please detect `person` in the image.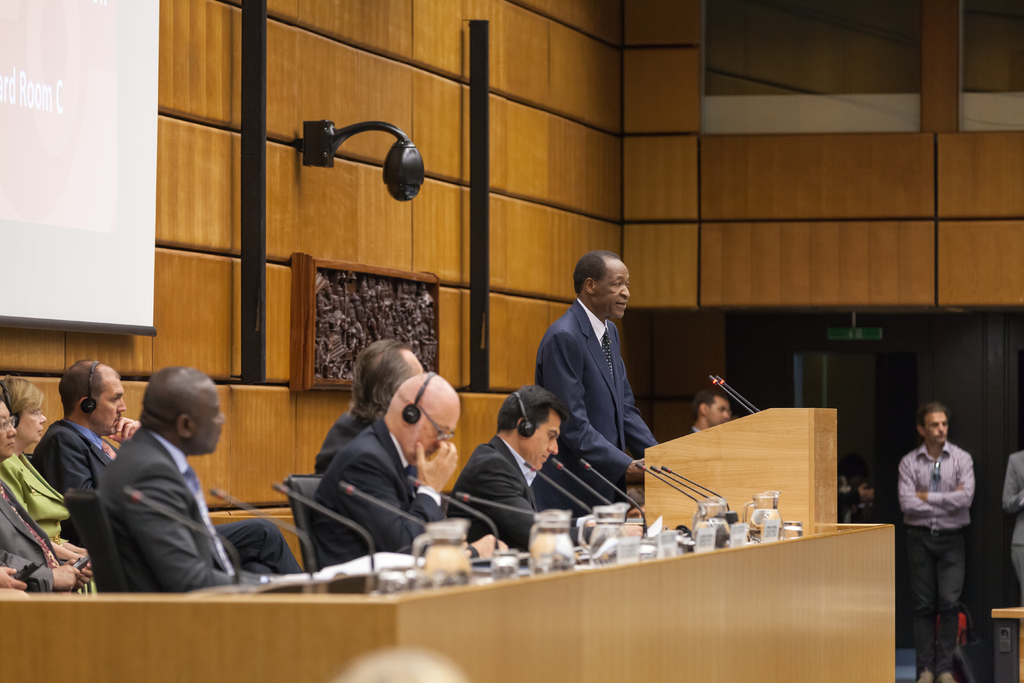
bbox=[449, 386, 558, 549].
